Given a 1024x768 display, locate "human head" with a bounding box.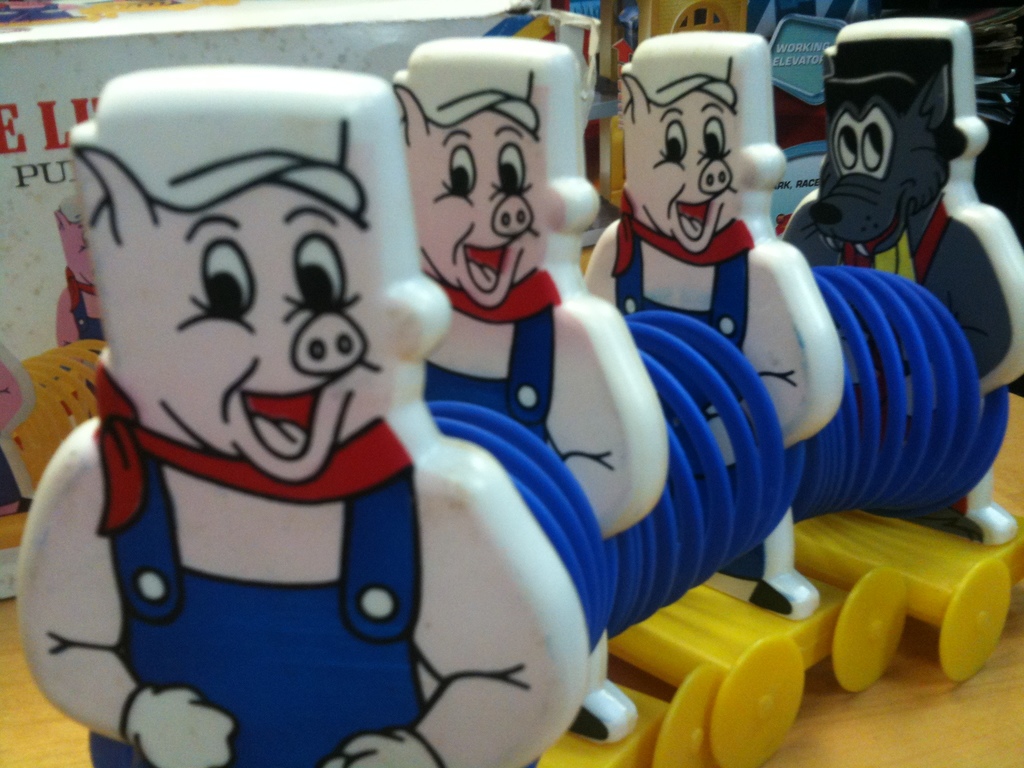
Located: left=52, top=44, right=423, bottom=558.
